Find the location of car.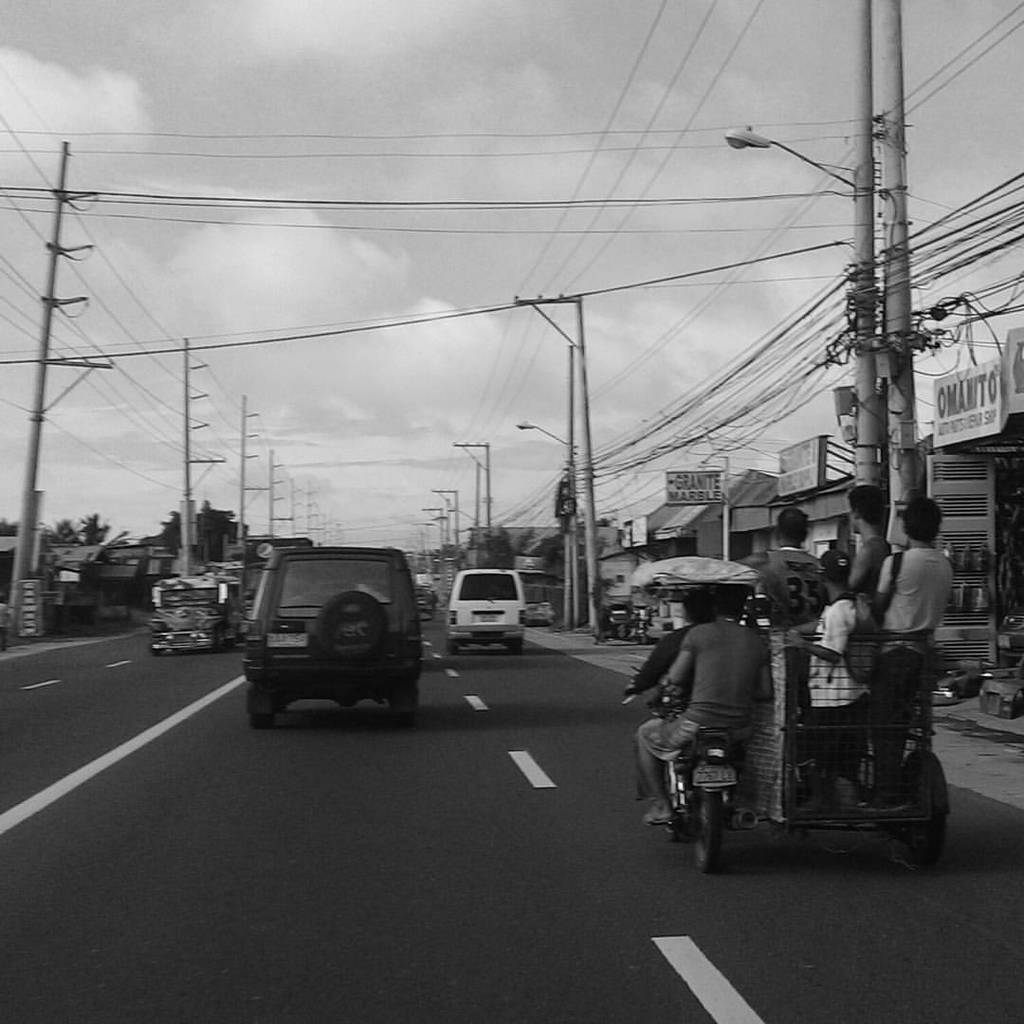
Location: l=446, t=568, r=521, b=658.
